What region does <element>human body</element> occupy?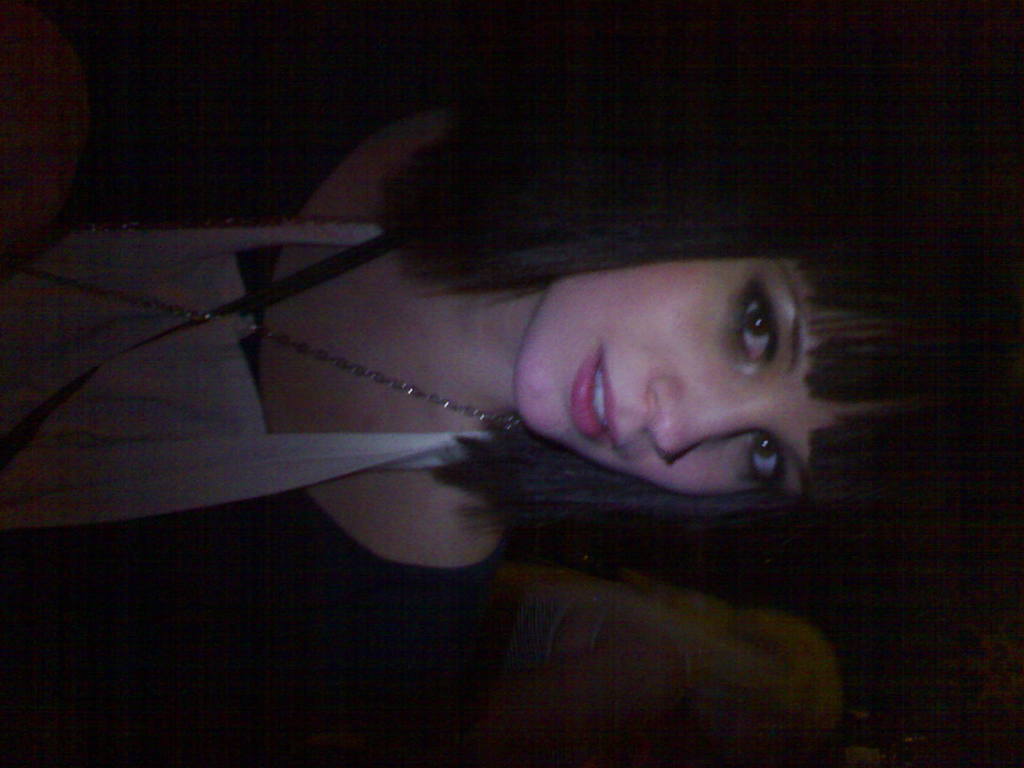
105 172 938 660.
